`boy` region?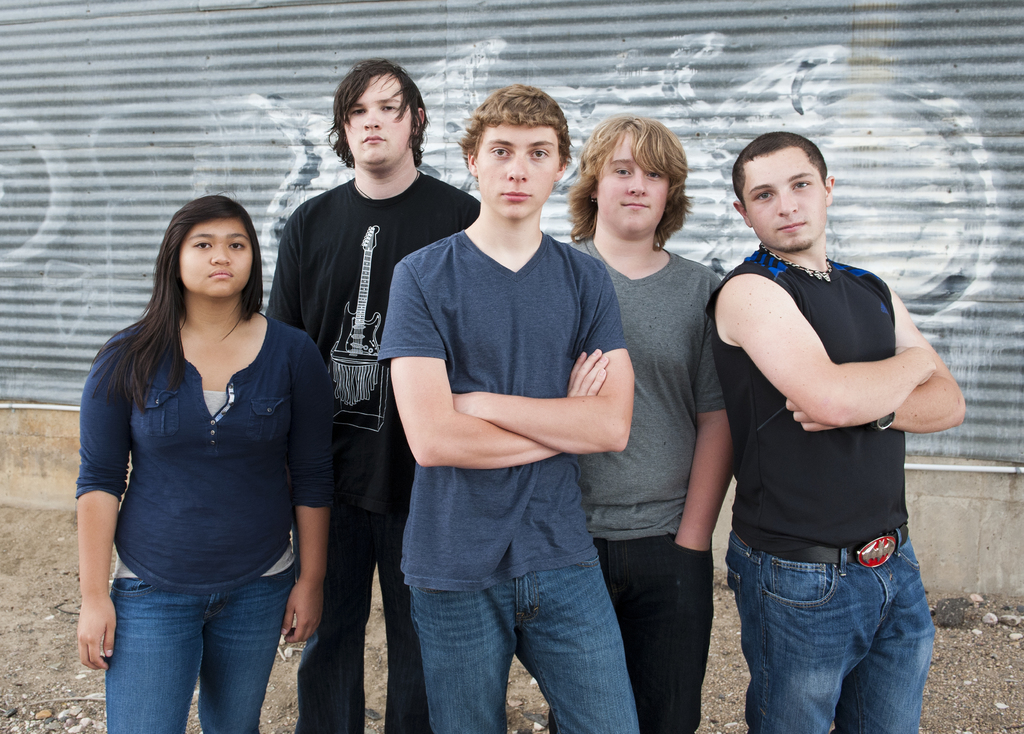
BBox(362, 102, 649, 712)
